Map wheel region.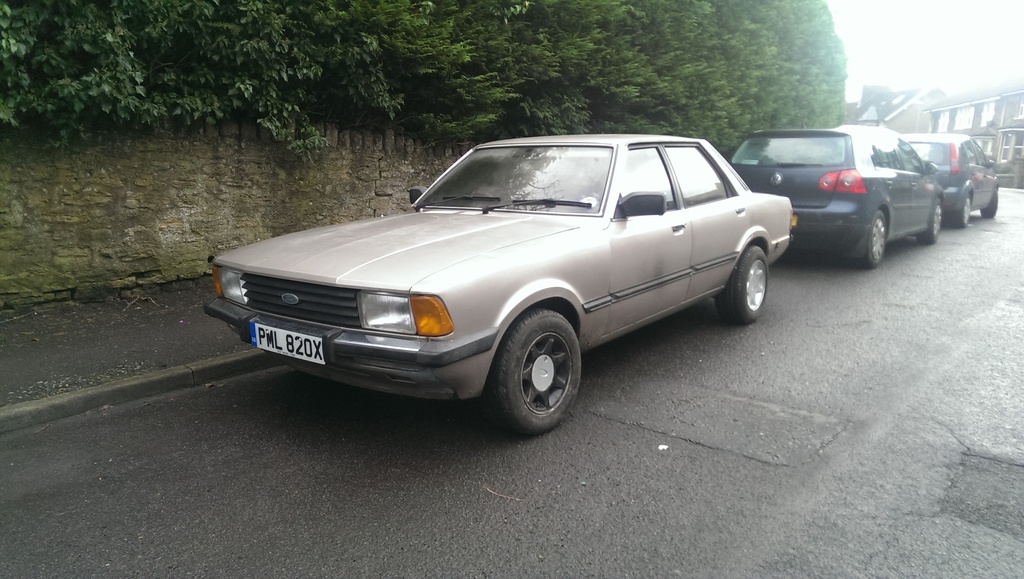
Mapped to (854, 210, 887, 266).
